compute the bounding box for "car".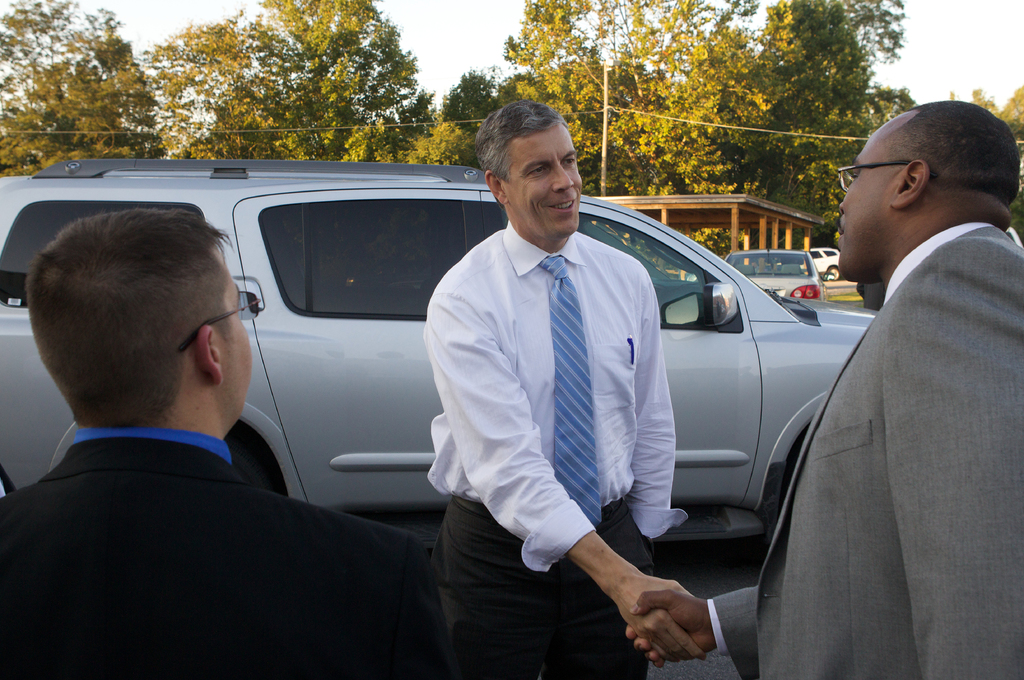
select_region(724, 239, 824, 304).
